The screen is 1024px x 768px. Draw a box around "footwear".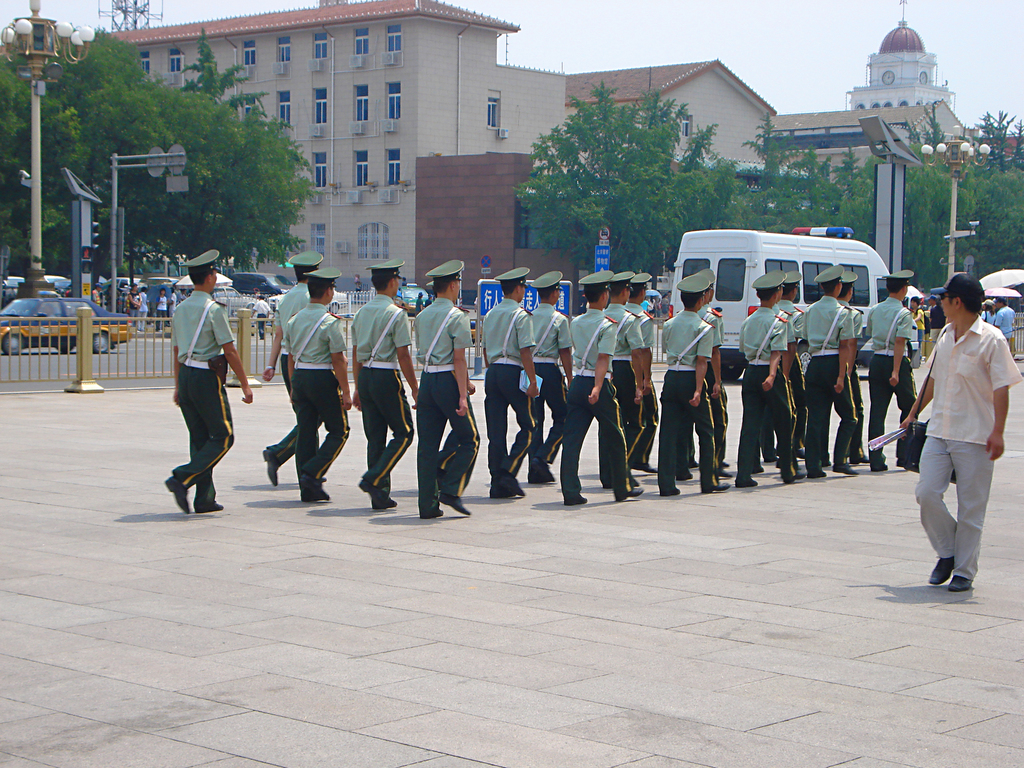
x1=948, y1=576, x2=975, y2=591.
